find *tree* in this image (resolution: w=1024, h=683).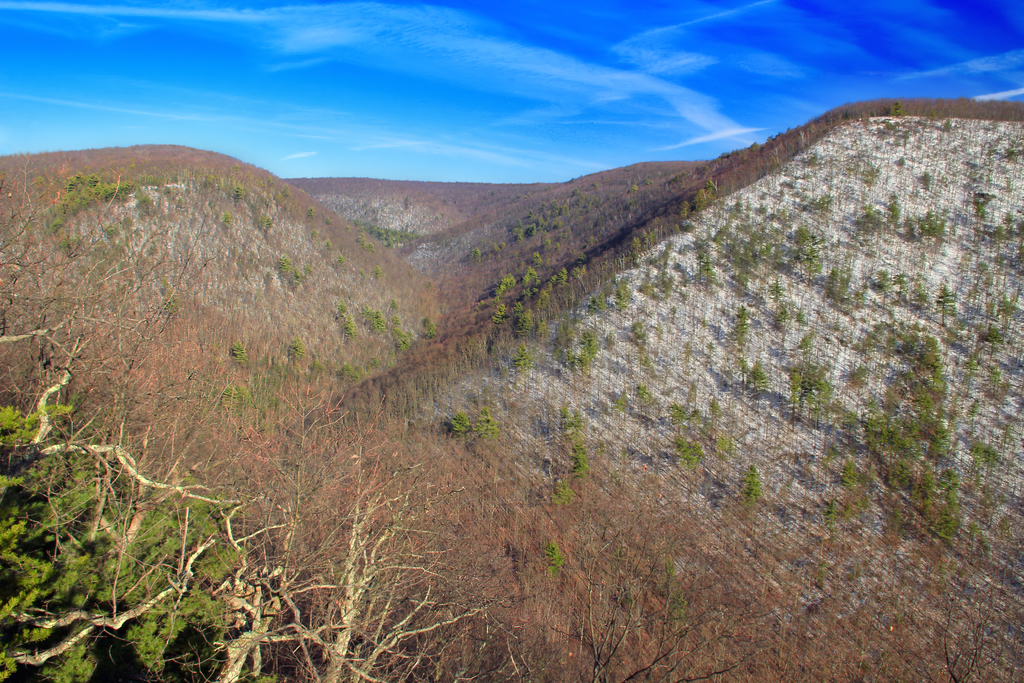
(0, 143, 1009, 680).
